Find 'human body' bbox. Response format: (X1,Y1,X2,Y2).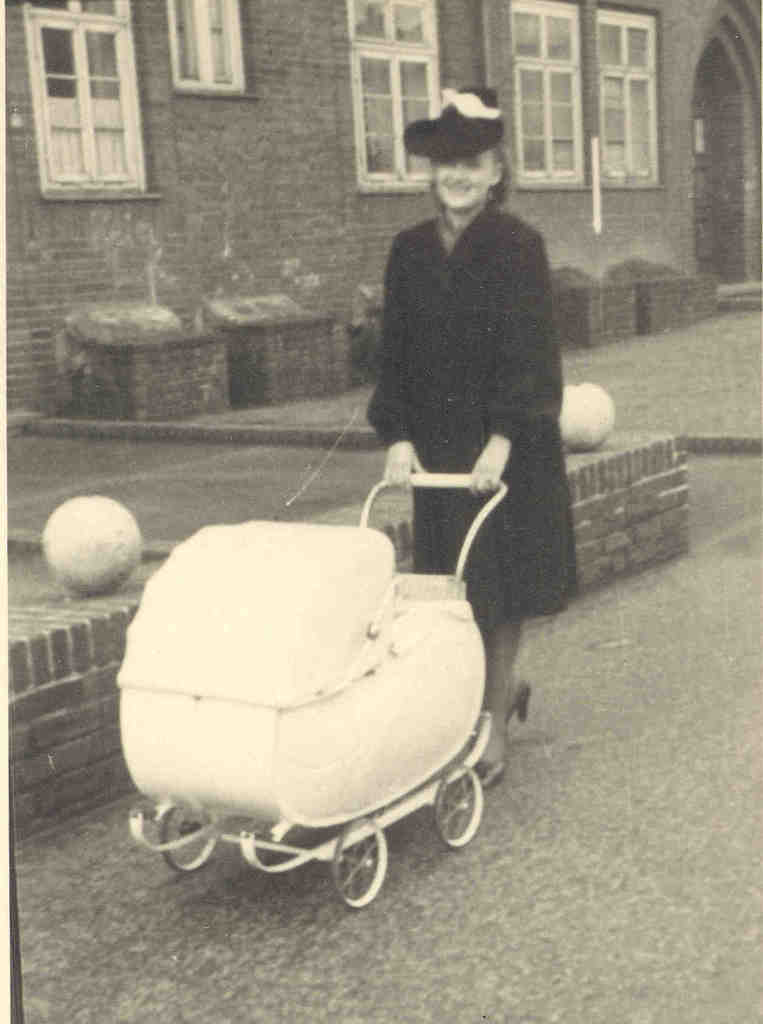
(363,83,581,792).
